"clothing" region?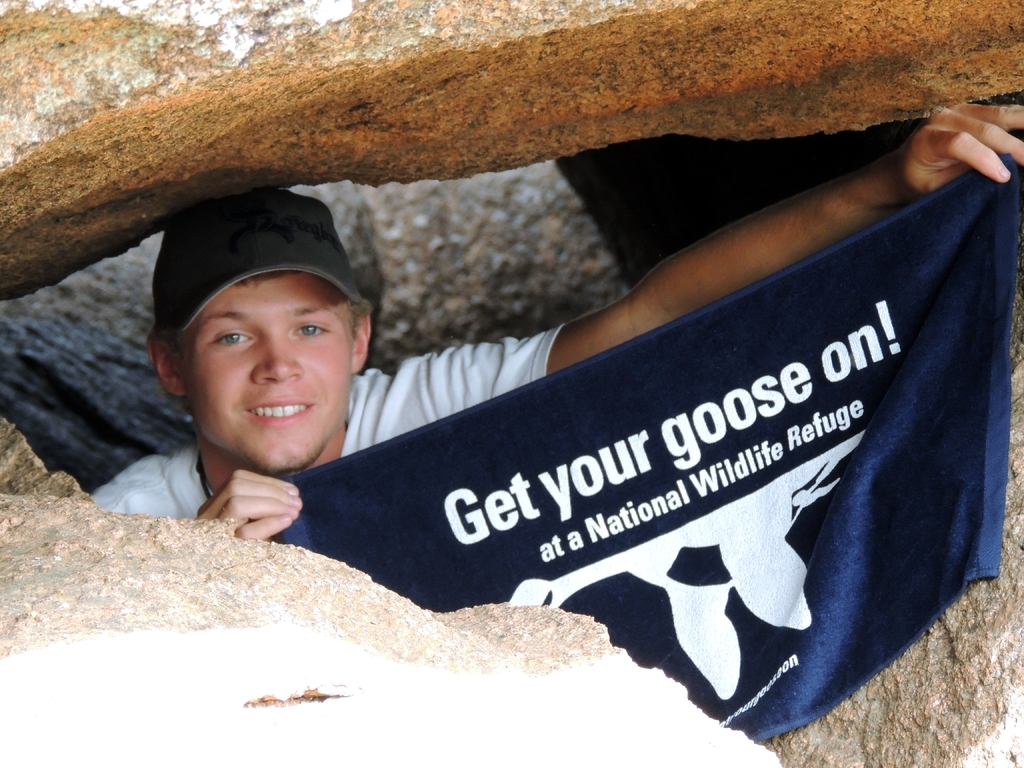
[90,320,566,524]
